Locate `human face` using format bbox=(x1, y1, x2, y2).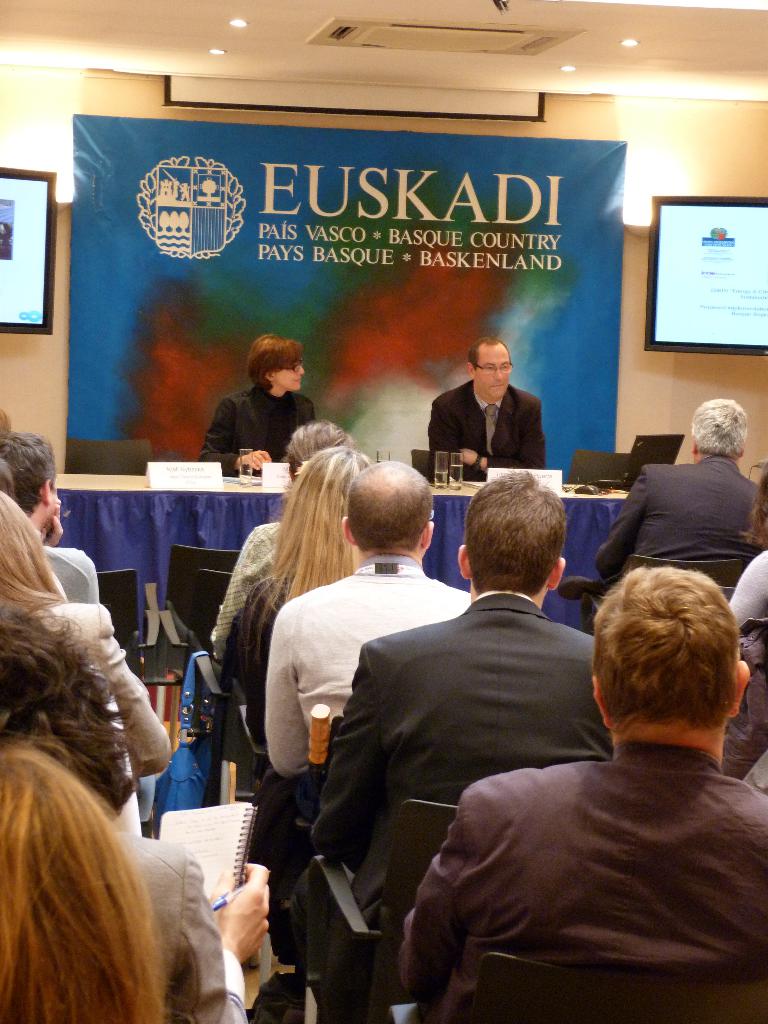
bbox=(279, 364, 308, 395).
